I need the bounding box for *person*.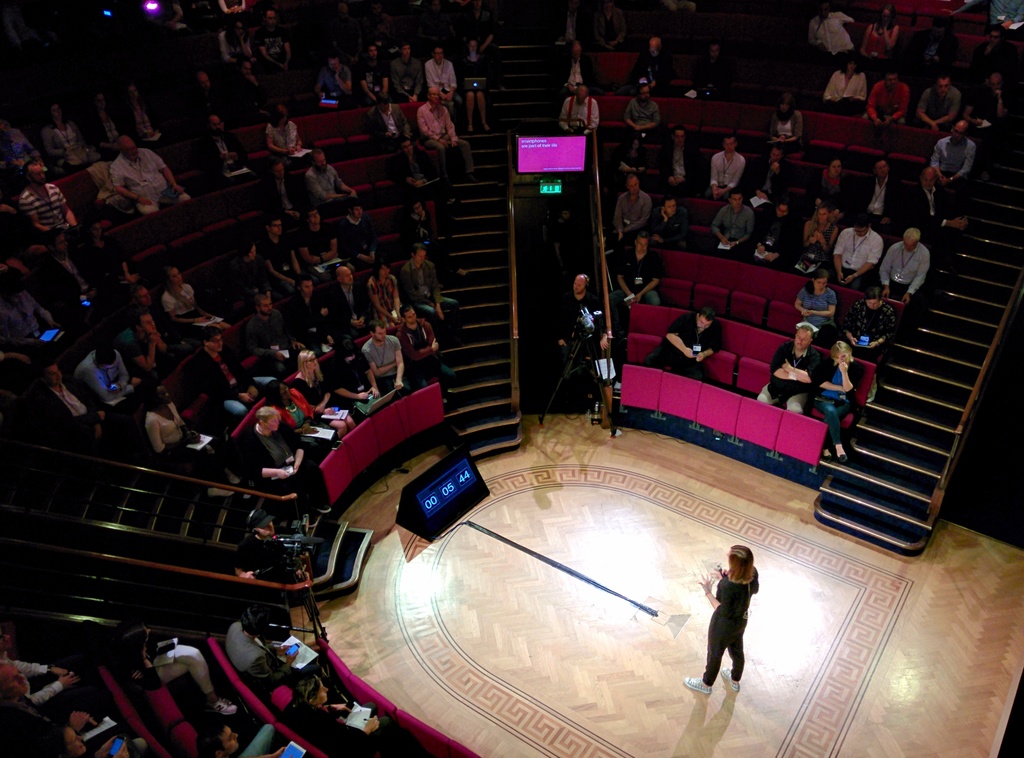
Here it is: select_region(754, 325, 829, 418).
